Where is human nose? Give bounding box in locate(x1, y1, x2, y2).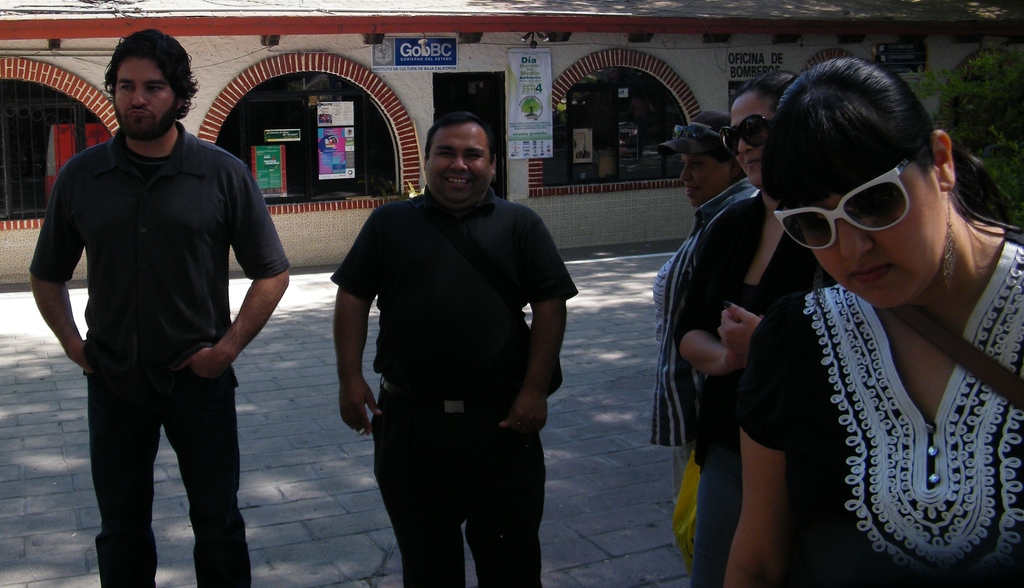
locate(449, 156, 470, 170).
